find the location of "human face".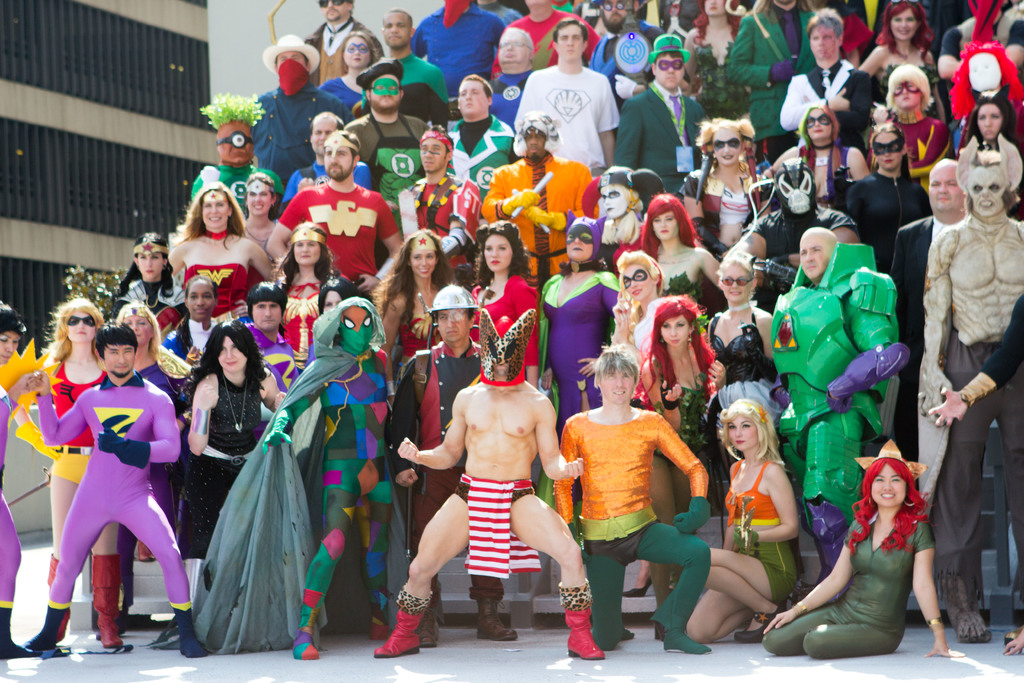
Location: <box>929,168,963,213</box>.
